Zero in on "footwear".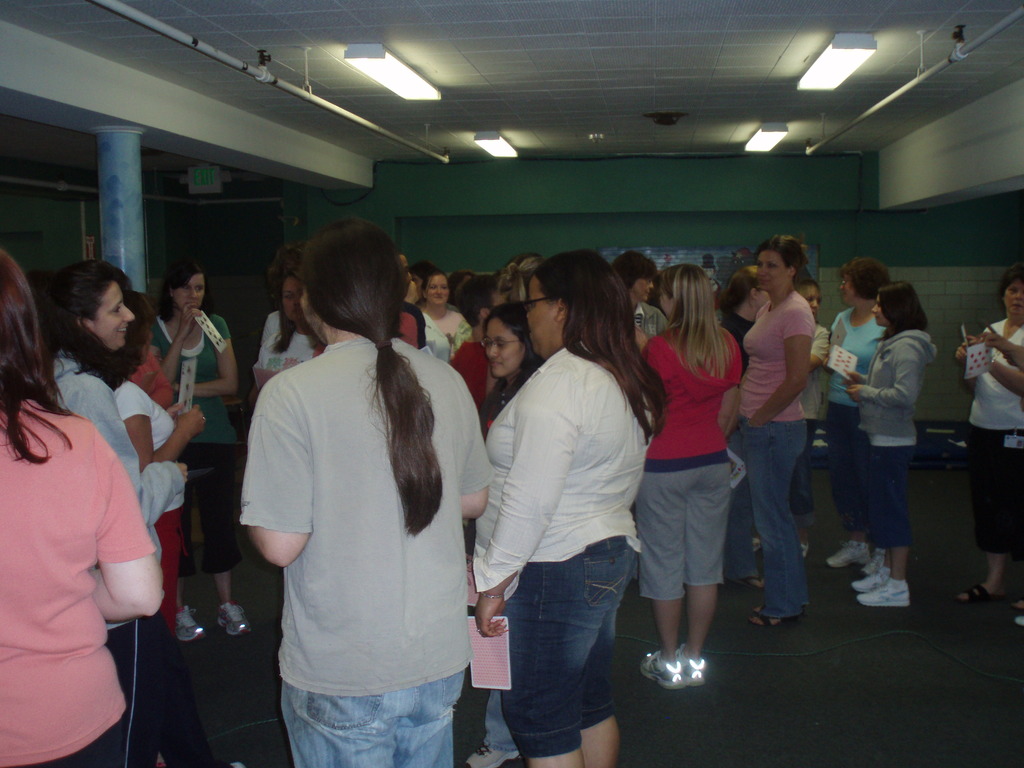
Zeroed in: select_region(215, 600, 250, 634).
